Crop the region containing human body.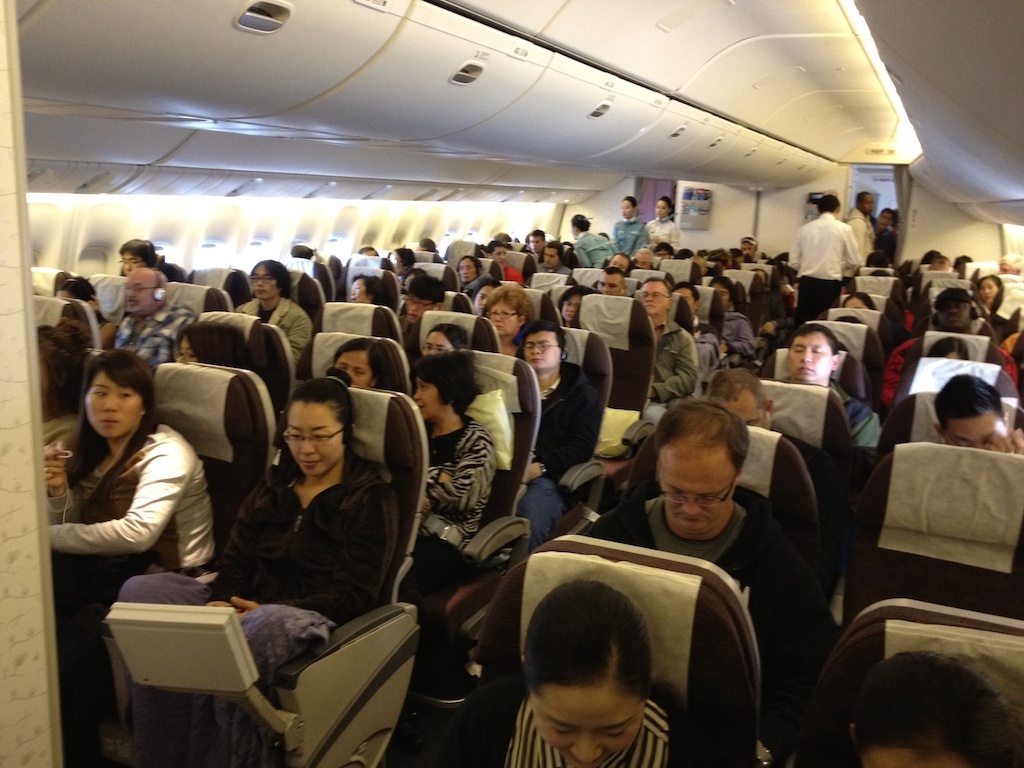
Crop region: <region>235, 253, 309, 363</region>.
